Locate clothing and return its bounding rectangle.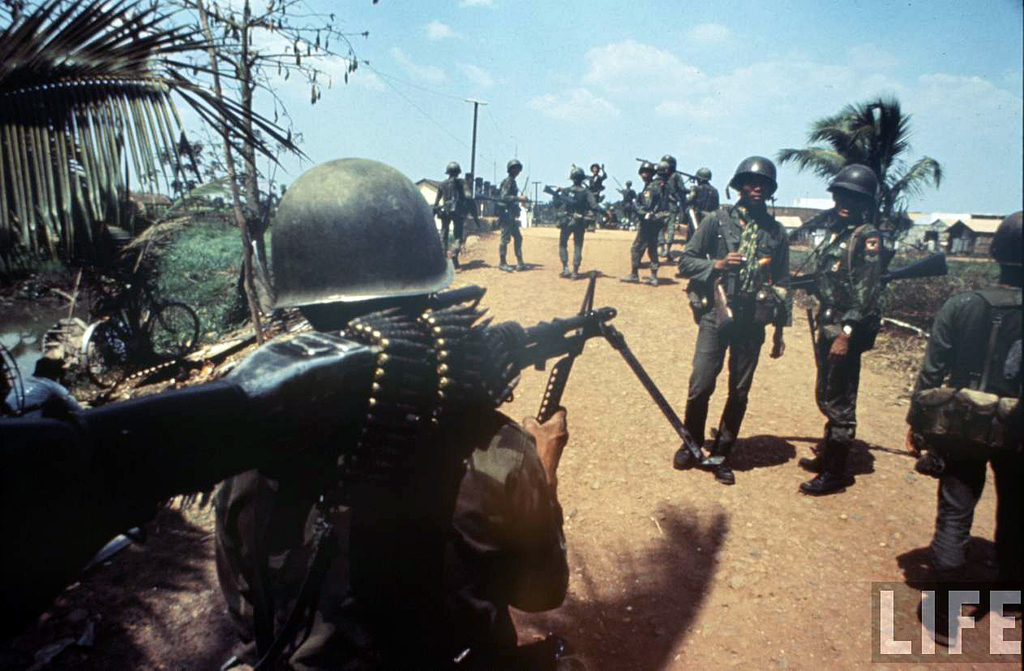
922, 252, 1021, 583.
